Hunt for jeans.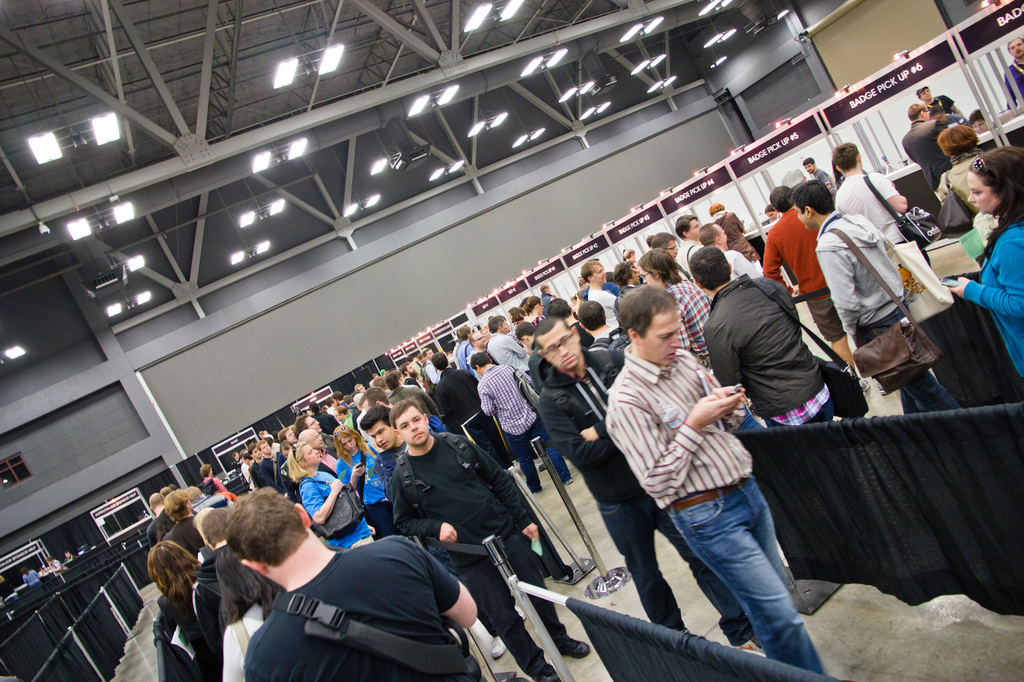
Hunted down at 764 397 834 425.
